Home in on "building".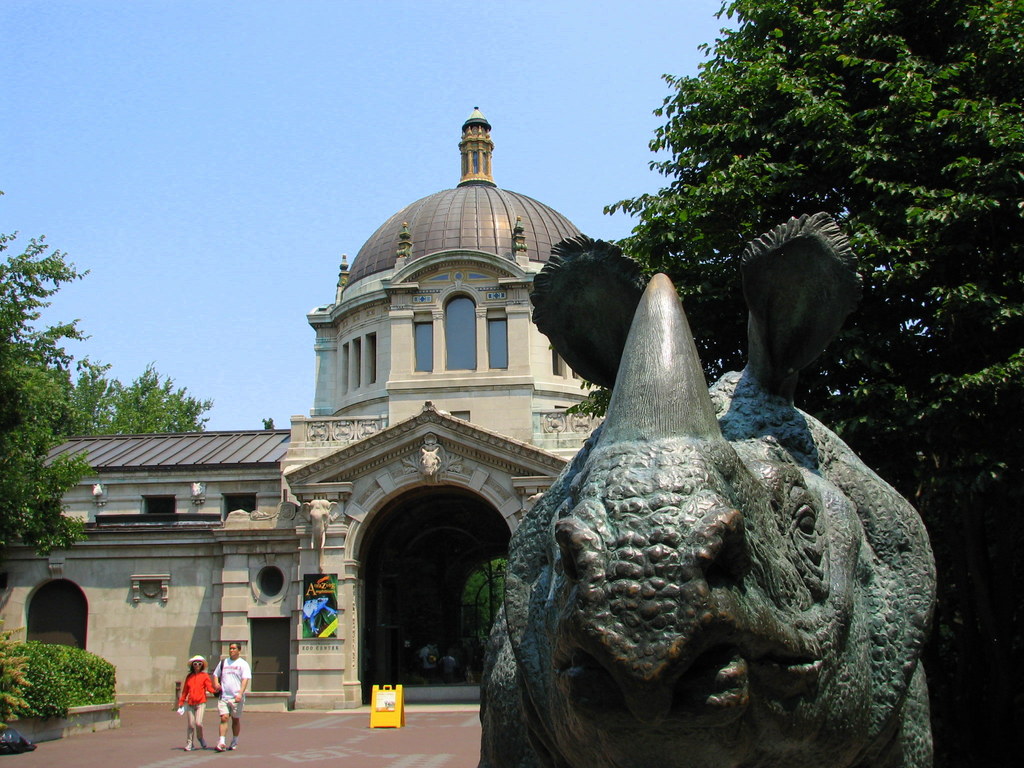
Homed in at select_region(0, 100, 603, 719).
